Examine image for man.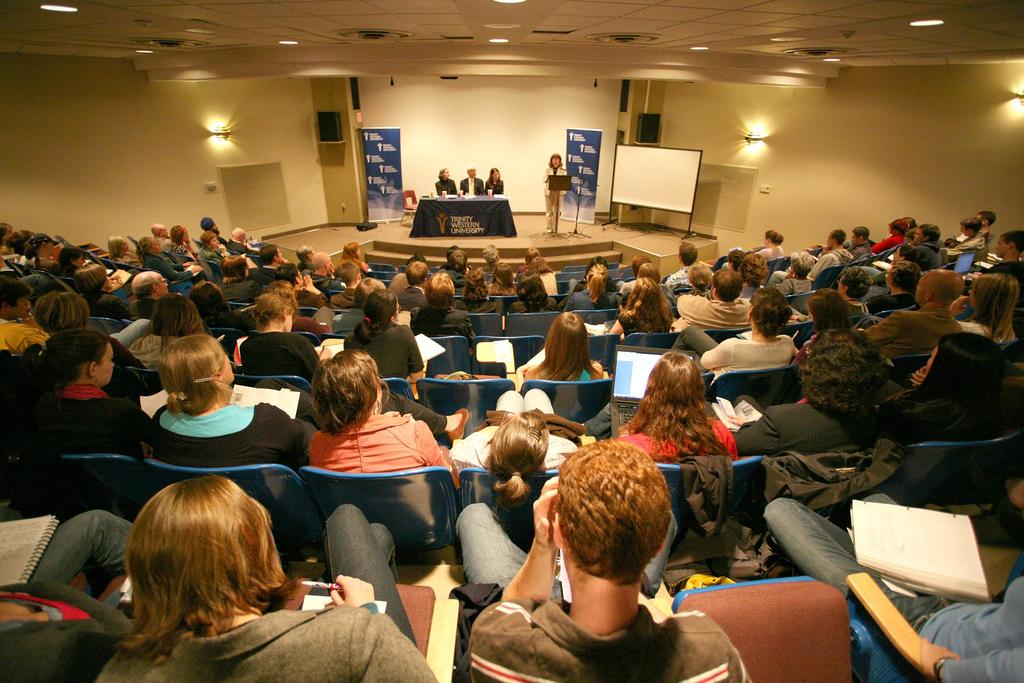
Examination result: detection(252, 244, 284, 286).
